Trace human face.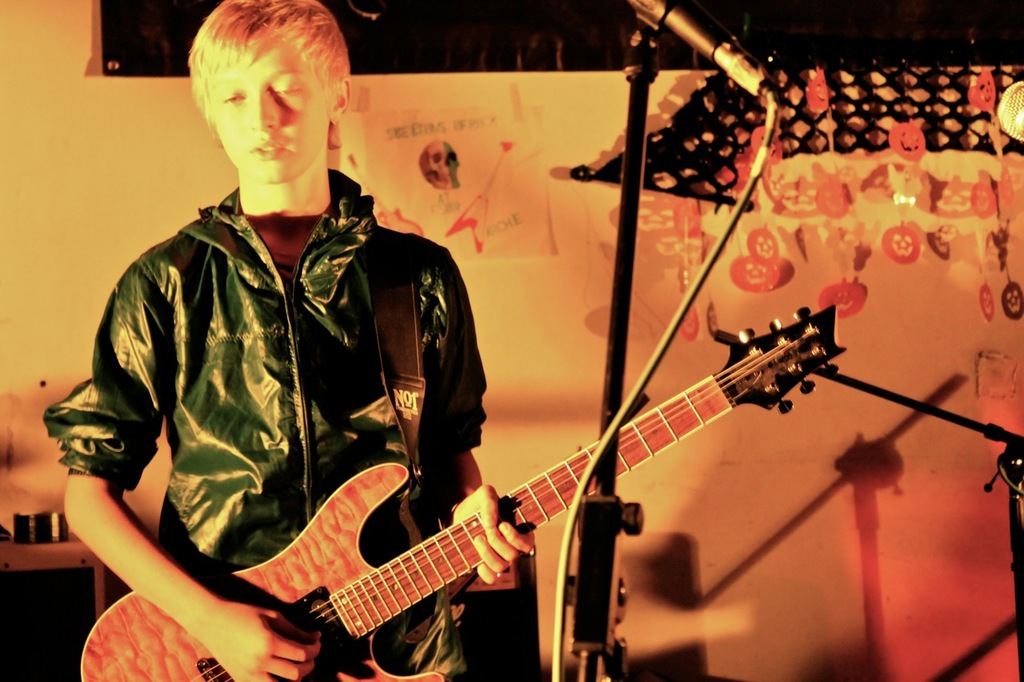
Traced to (left=206, top=37, right=326, bottom=182).
